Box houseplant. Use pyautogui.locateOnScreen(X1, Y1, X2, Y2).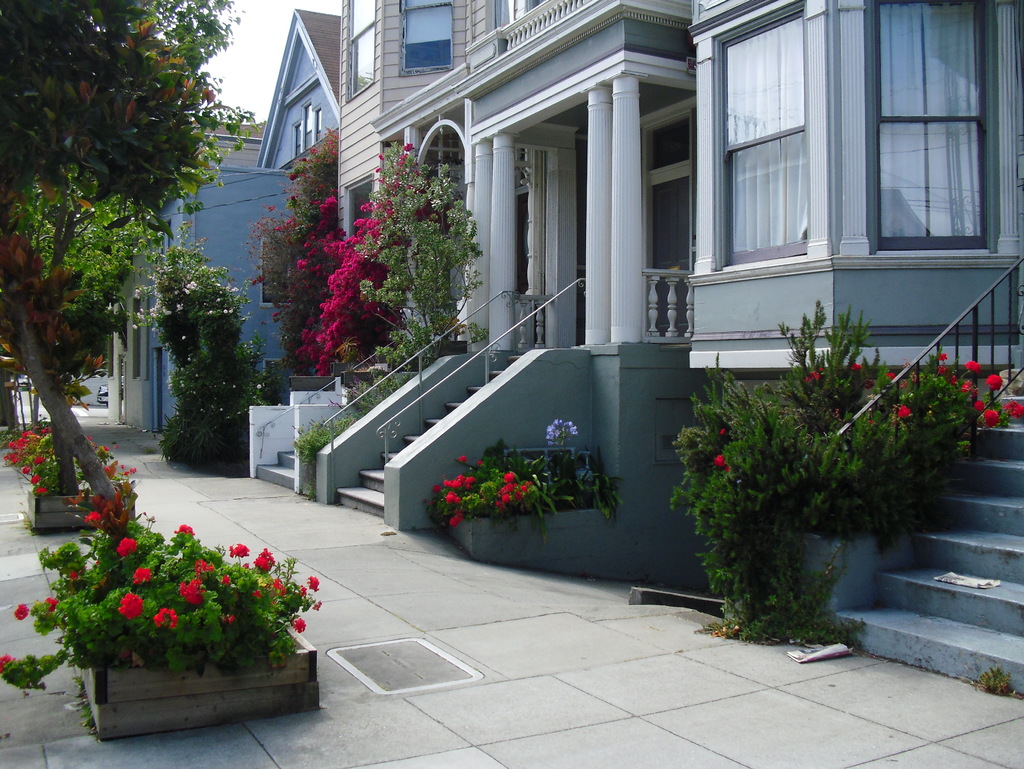
pyautogui.locateOnScreen(0, 486, 324, 740).
